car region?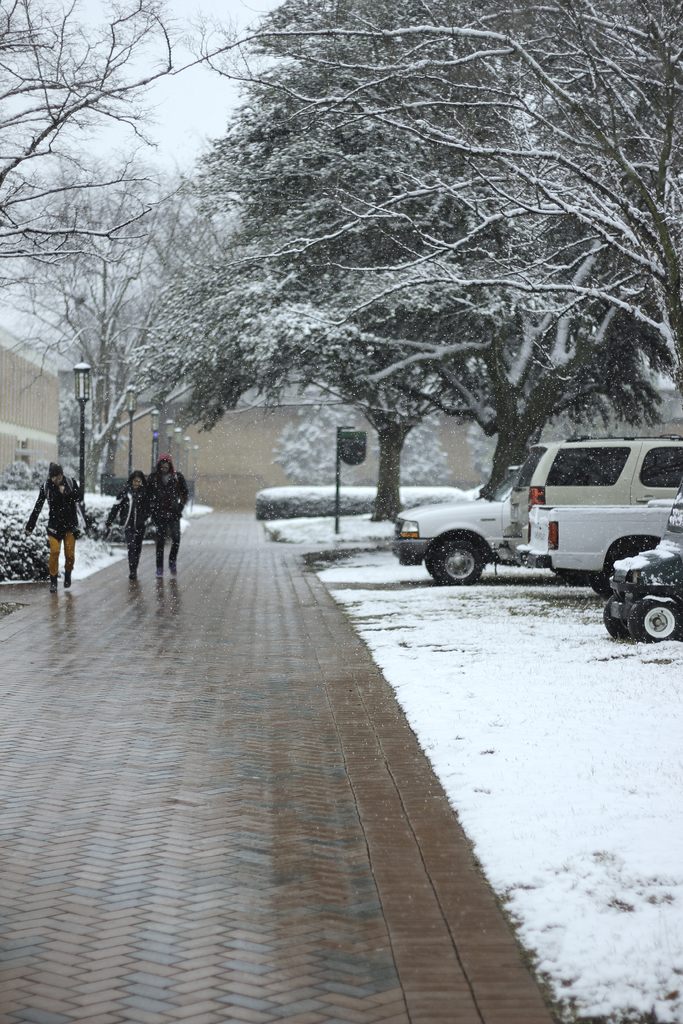
489:436:682:587
